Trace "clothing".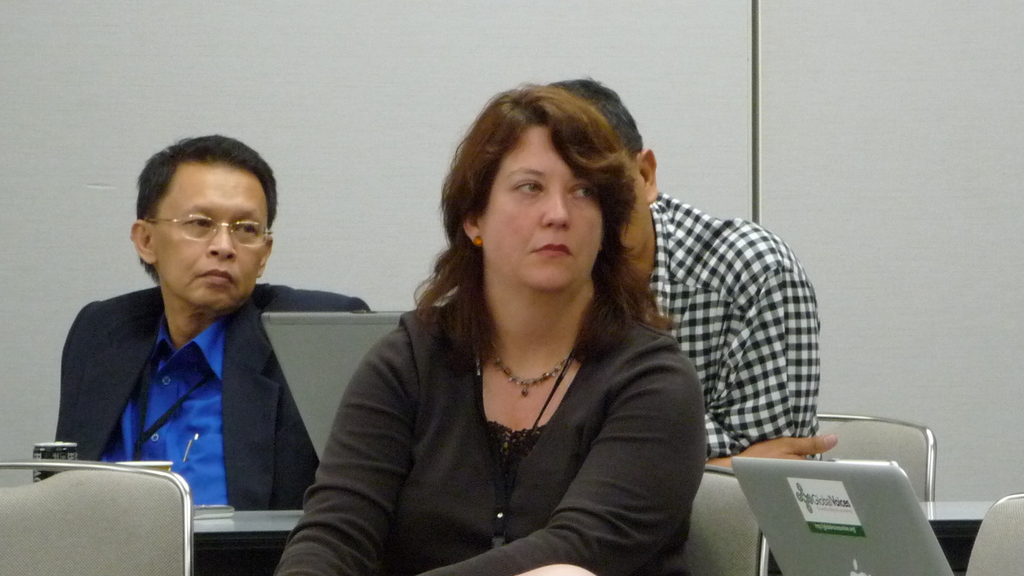
Traced to x1=627 y1=196 x2=819 y2=452.
